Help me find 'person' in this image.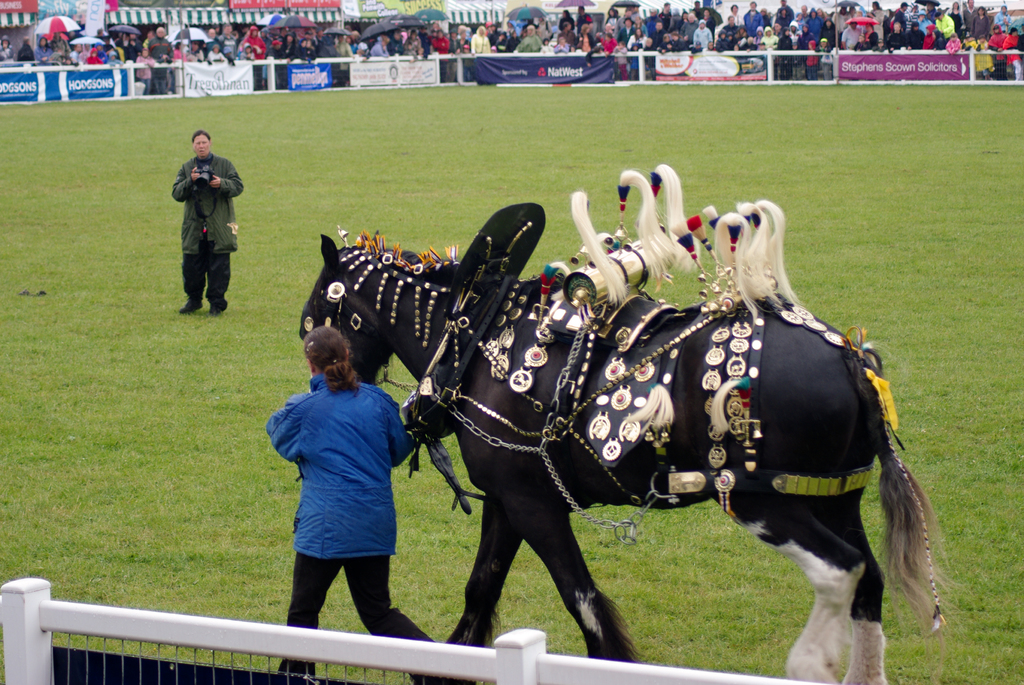
Found it: 147/19/178/94.
